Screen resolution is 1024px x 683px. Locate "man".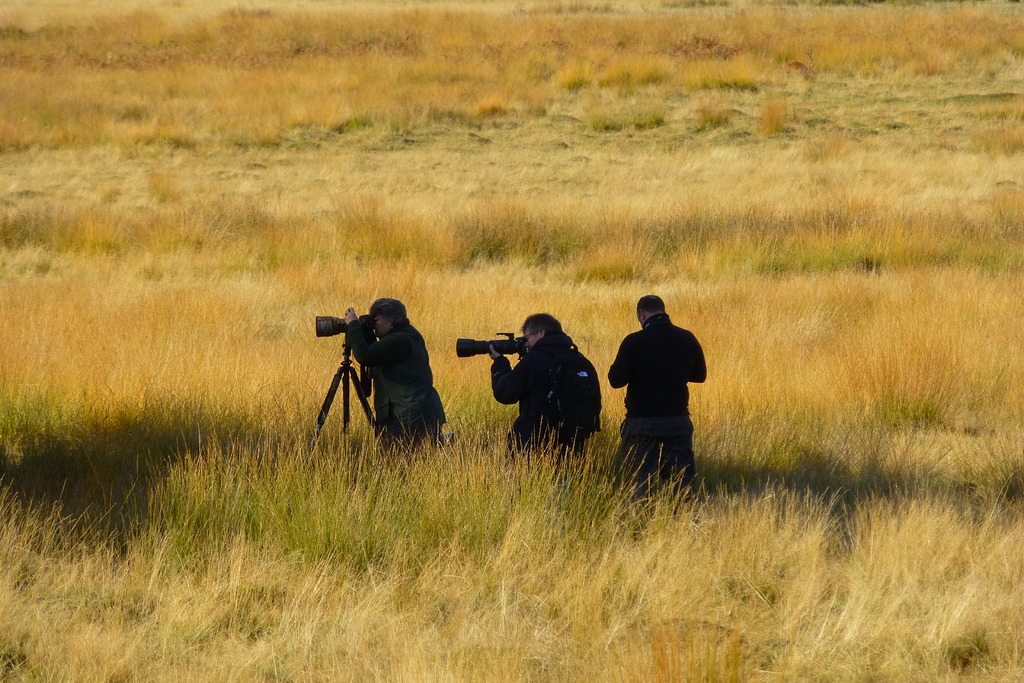
region(613, 290, 714, 498).
